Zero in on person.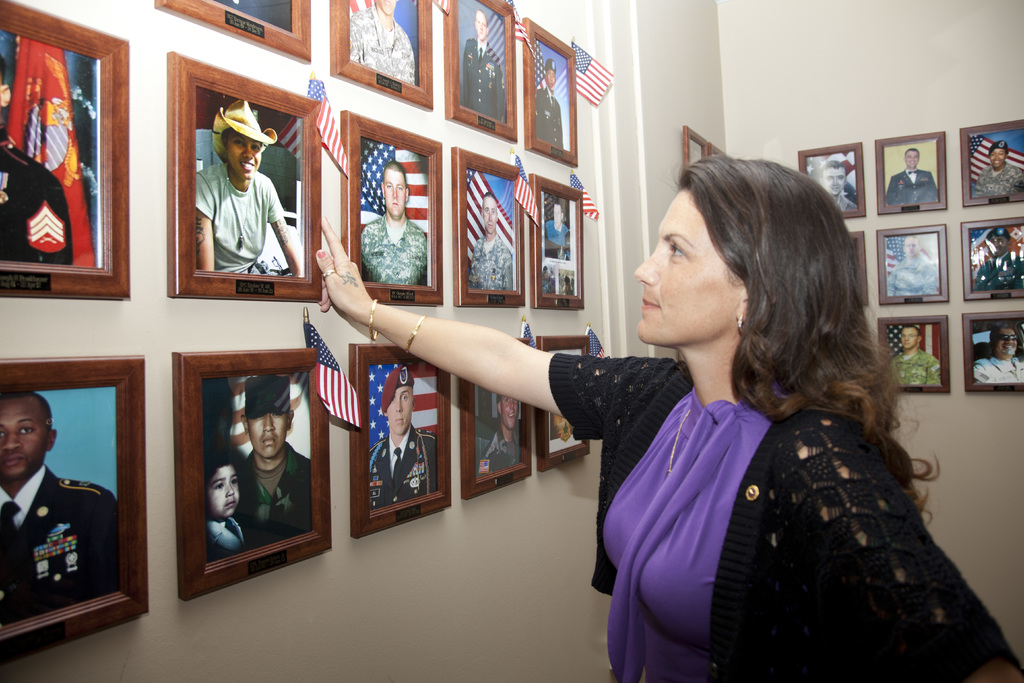
Zeroed in: {"x1": 371, "y1": 365, "x2": 438, "y2": 514}.
